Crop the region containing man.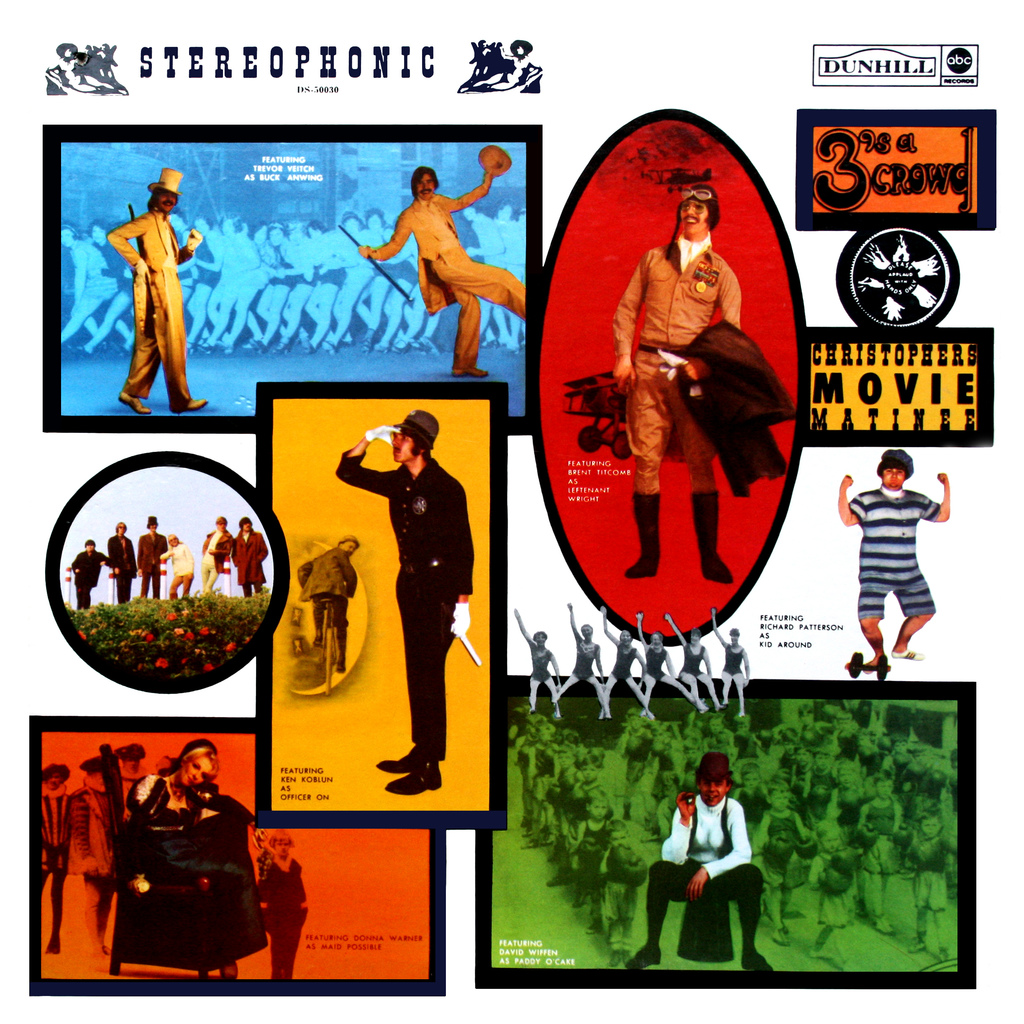
Crop region: box(71, 539, 104, 609).
